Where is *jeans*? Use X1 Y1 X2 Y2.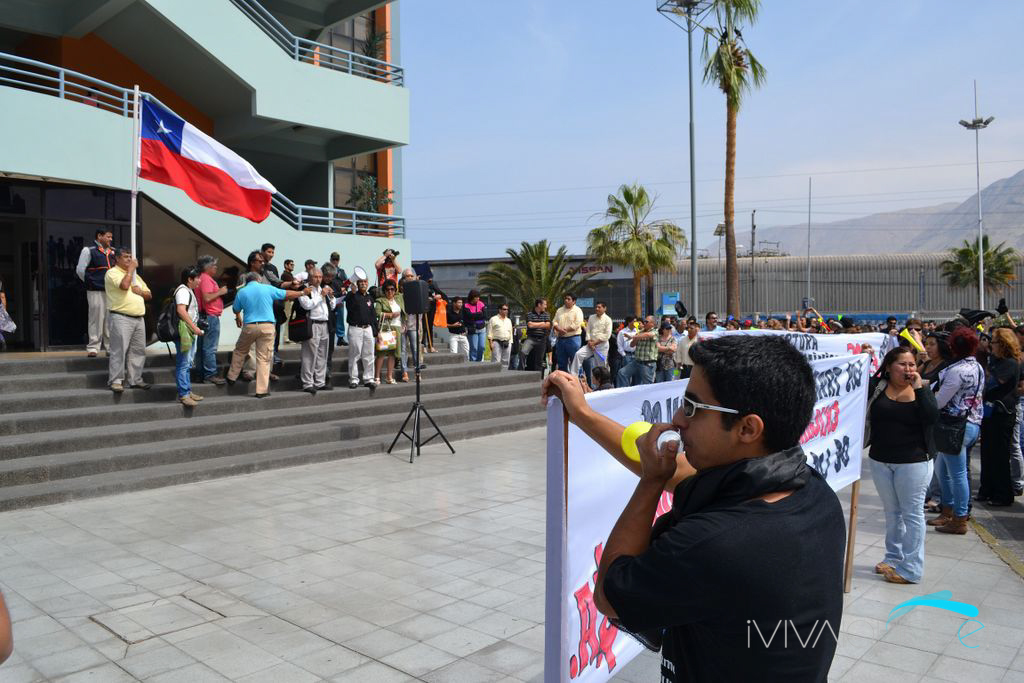
653 365 674 381.
